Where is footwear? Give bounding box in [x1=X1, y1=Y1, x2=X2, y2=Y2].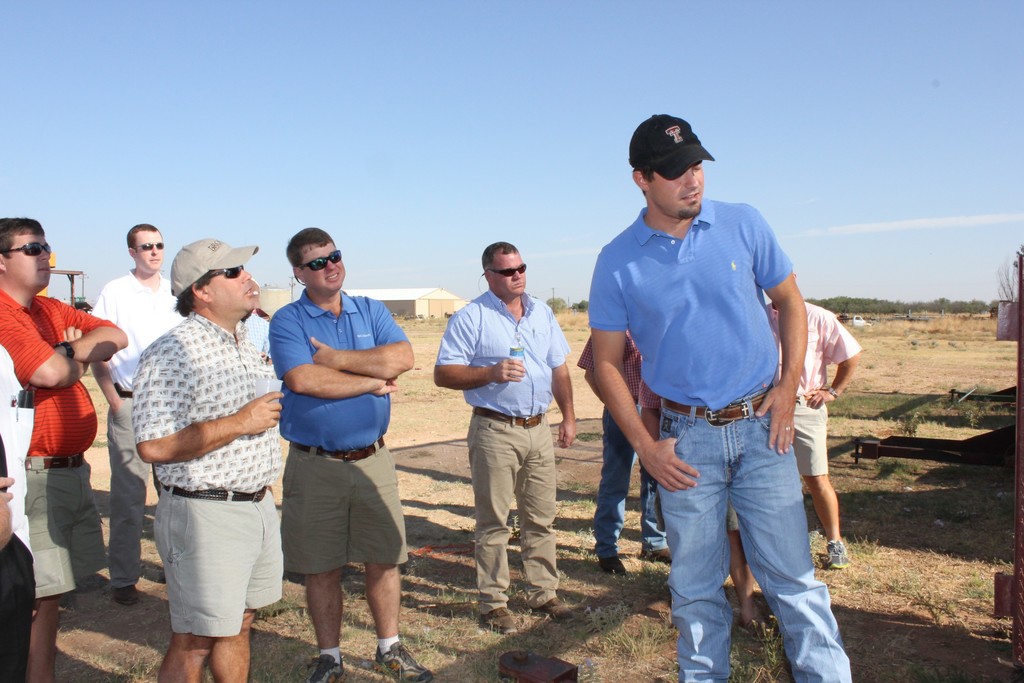
[x1=596, y1=552, x2=628, y2=578].
